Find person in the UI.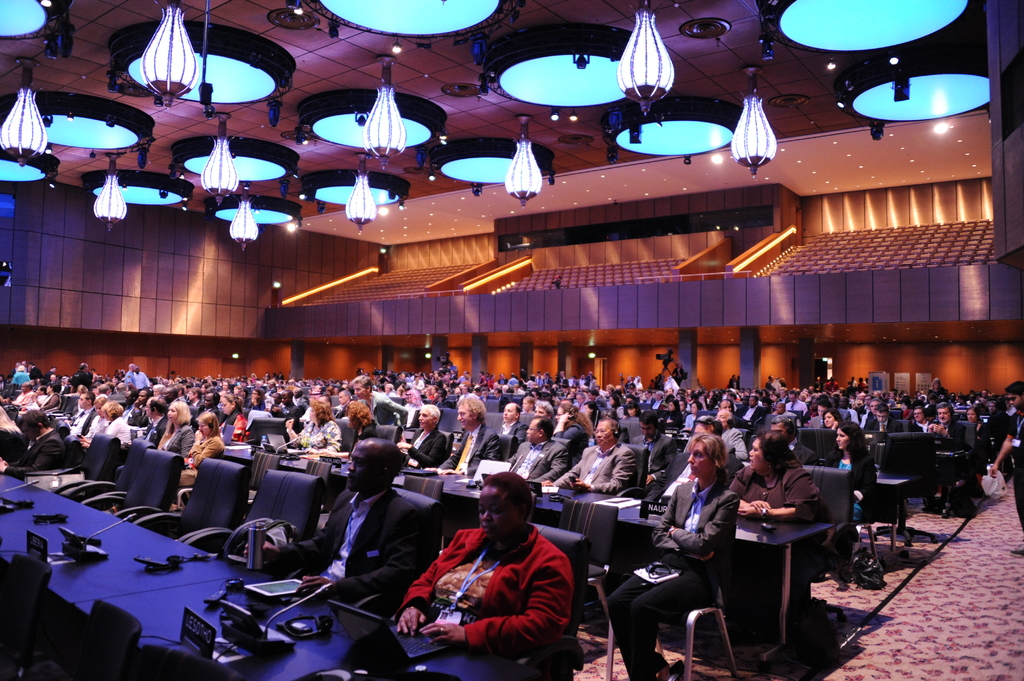
UI element at 474:372:486:390.
